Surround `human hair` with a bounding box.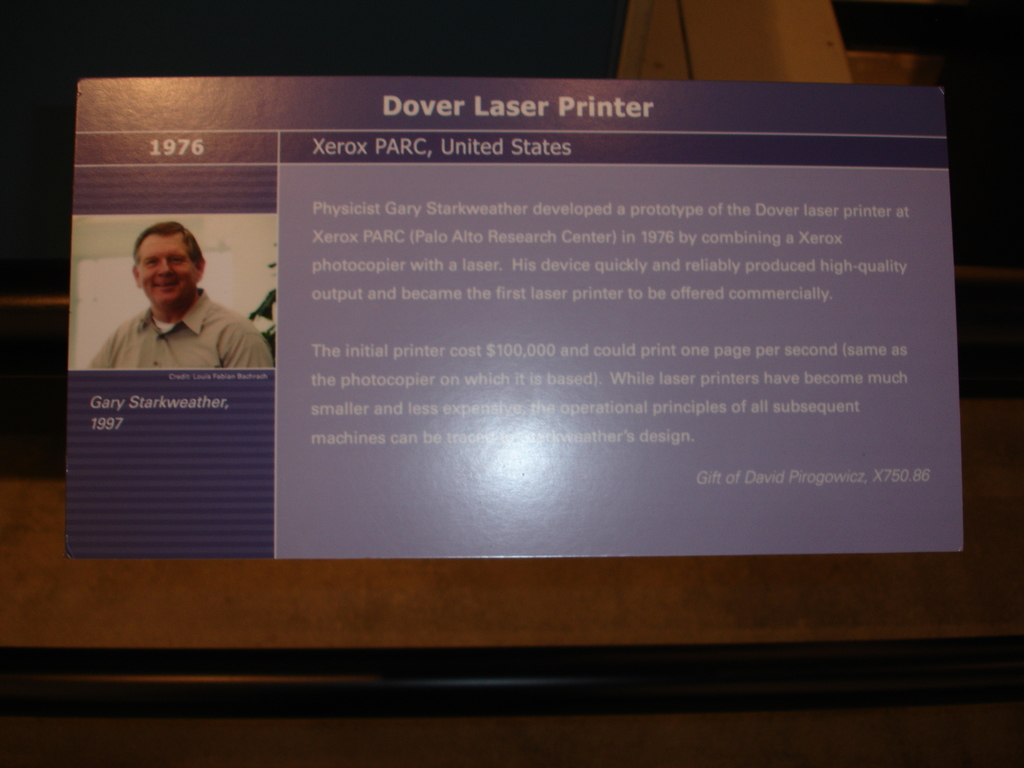
bbox=[128, 215, 208, 271].
